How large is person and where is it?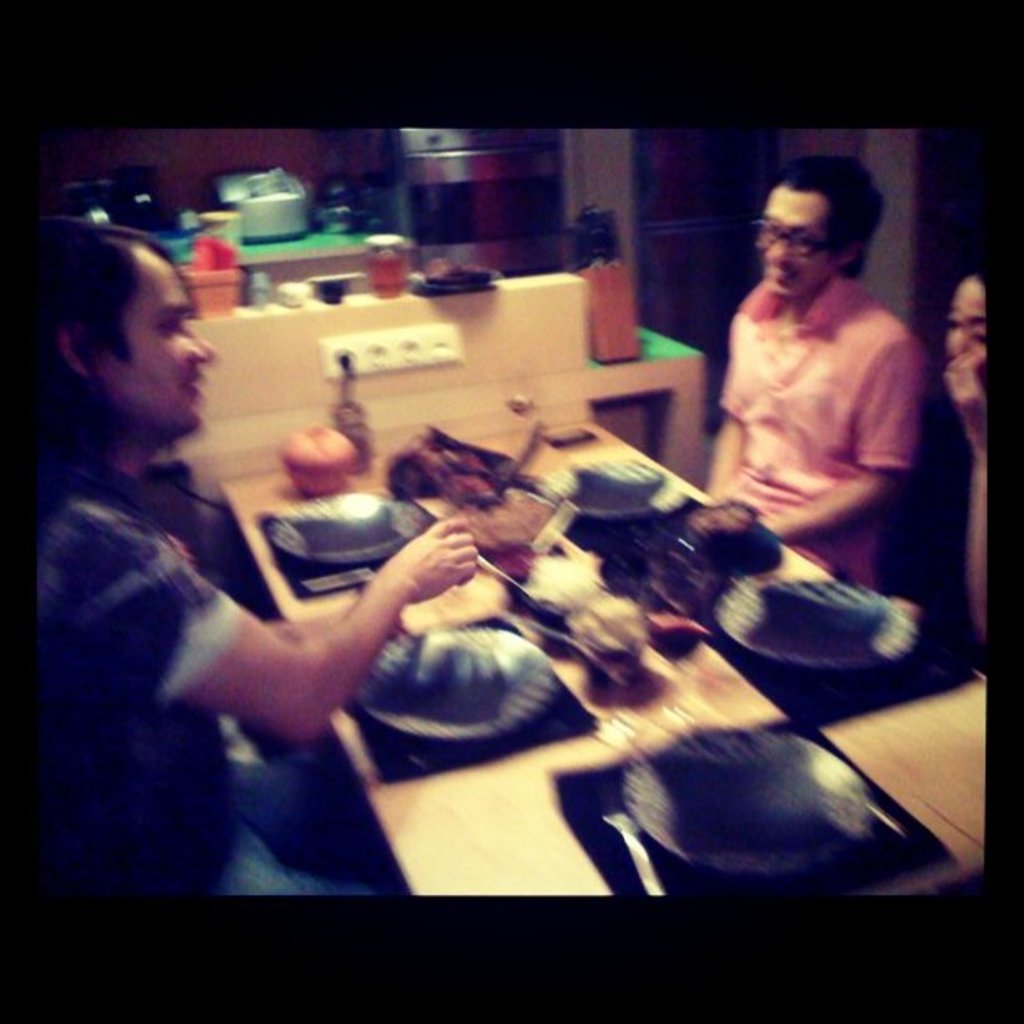
Bounding box: rect(32, 229, 484, 905).
